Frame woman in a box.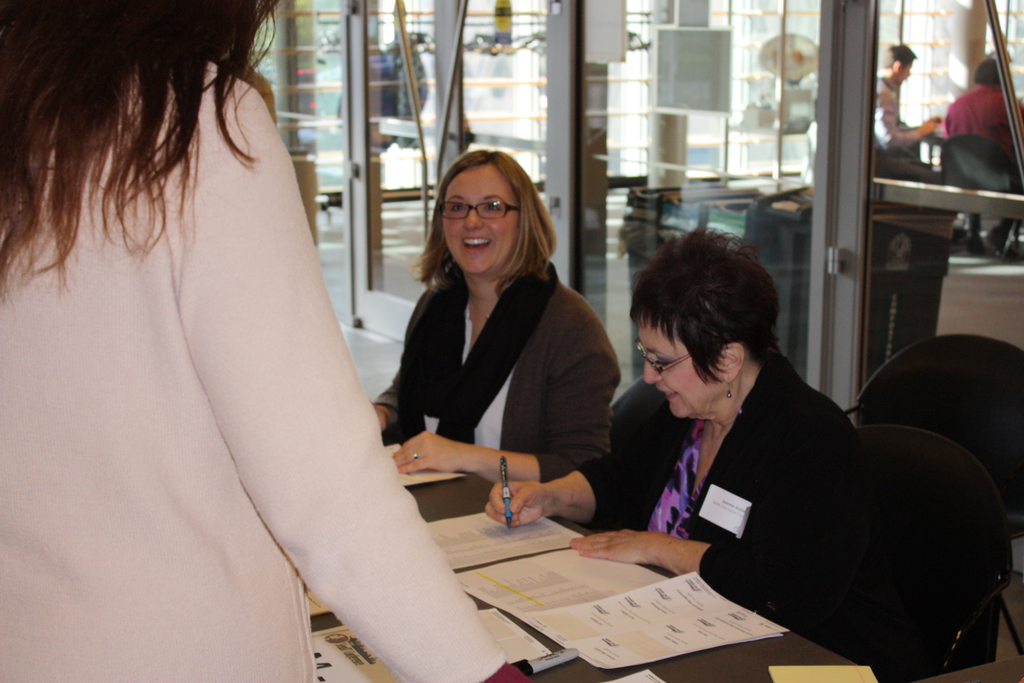
(x1=0, y1=0, x2=531, y2=682).
